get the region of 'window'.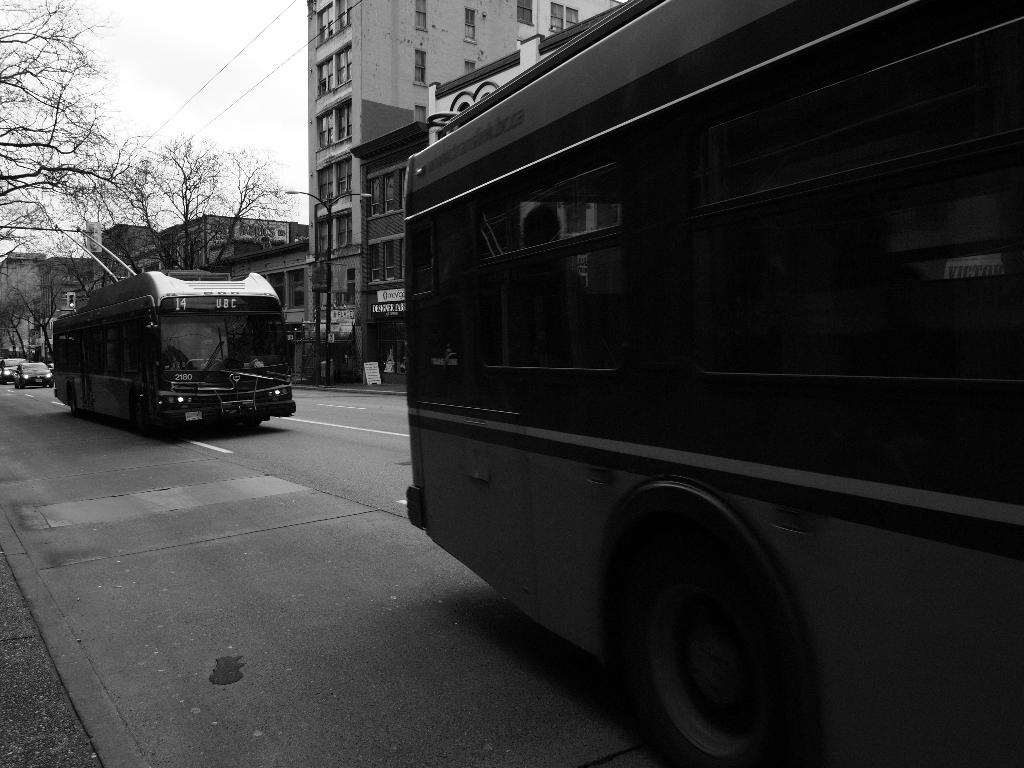
413/104/428/124.
